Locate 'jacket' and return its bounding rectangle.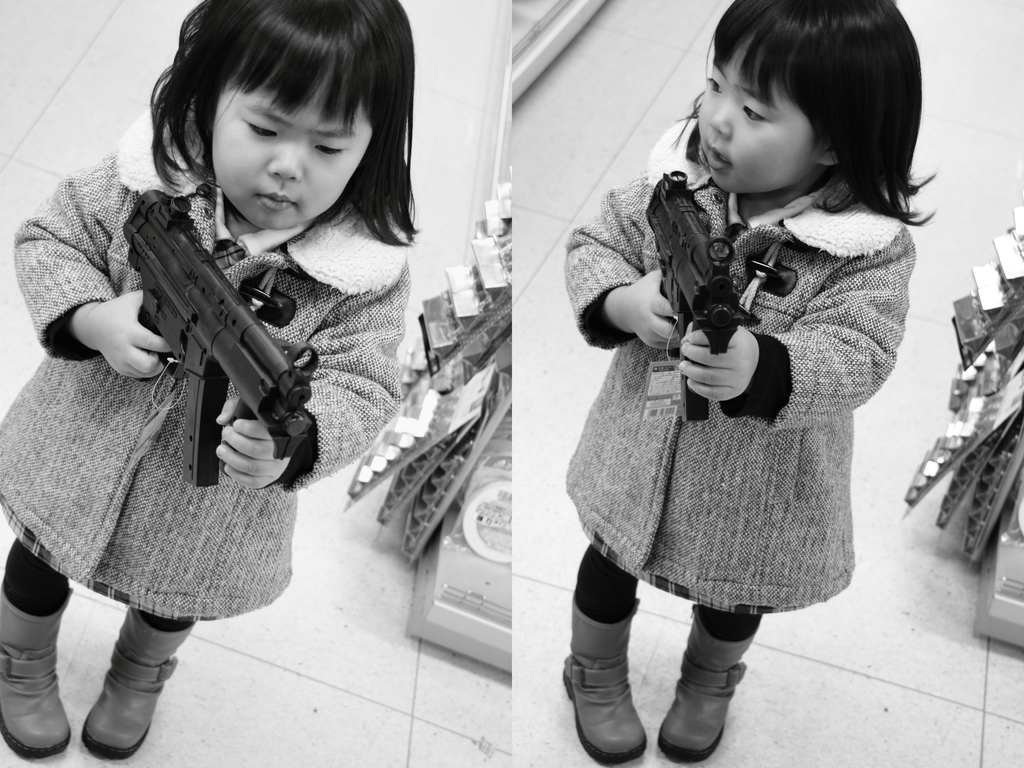
x1=557, y1=85, x2=934, y2=593.
